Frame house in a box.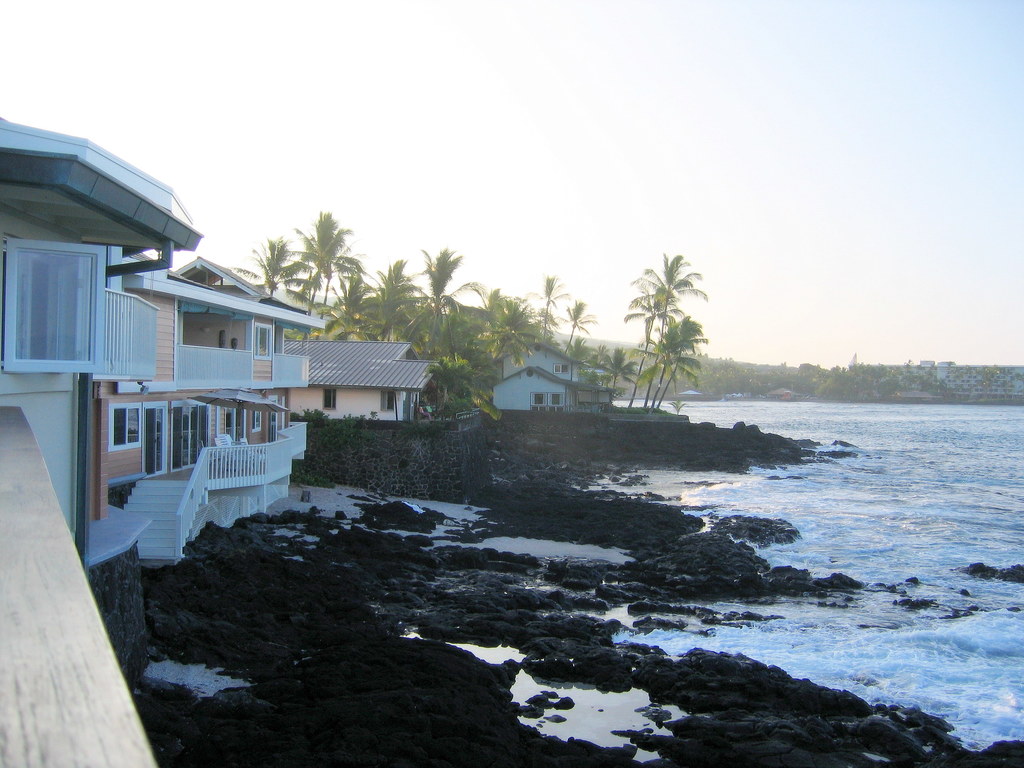
locate(0, 127, 338, 559).
